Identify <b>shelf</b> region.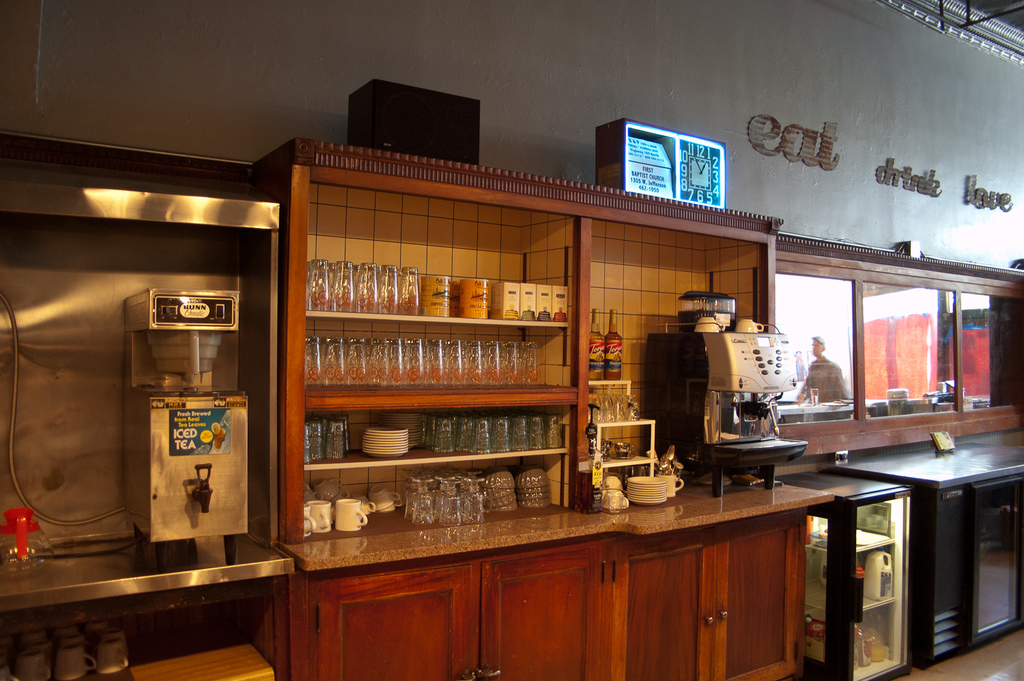
Region: <box>0,589,288,680</box>.
